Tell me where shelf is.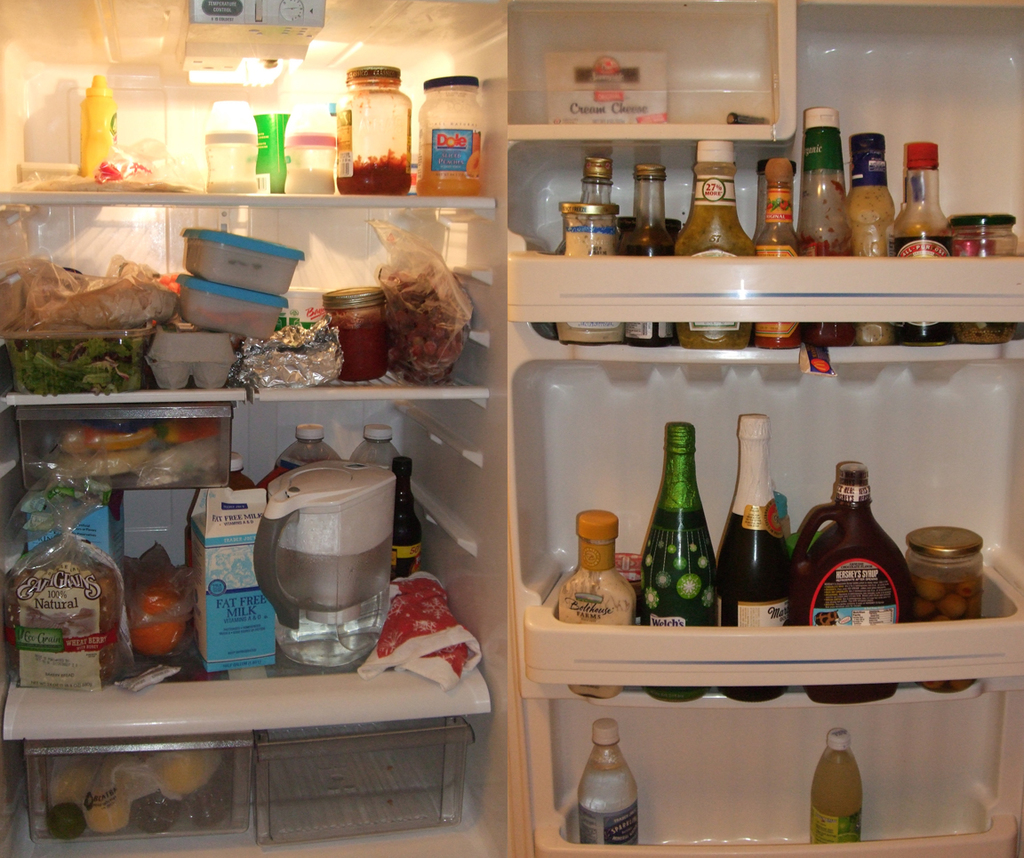
shelf is at l=0, t=201, r=507, b=405.
